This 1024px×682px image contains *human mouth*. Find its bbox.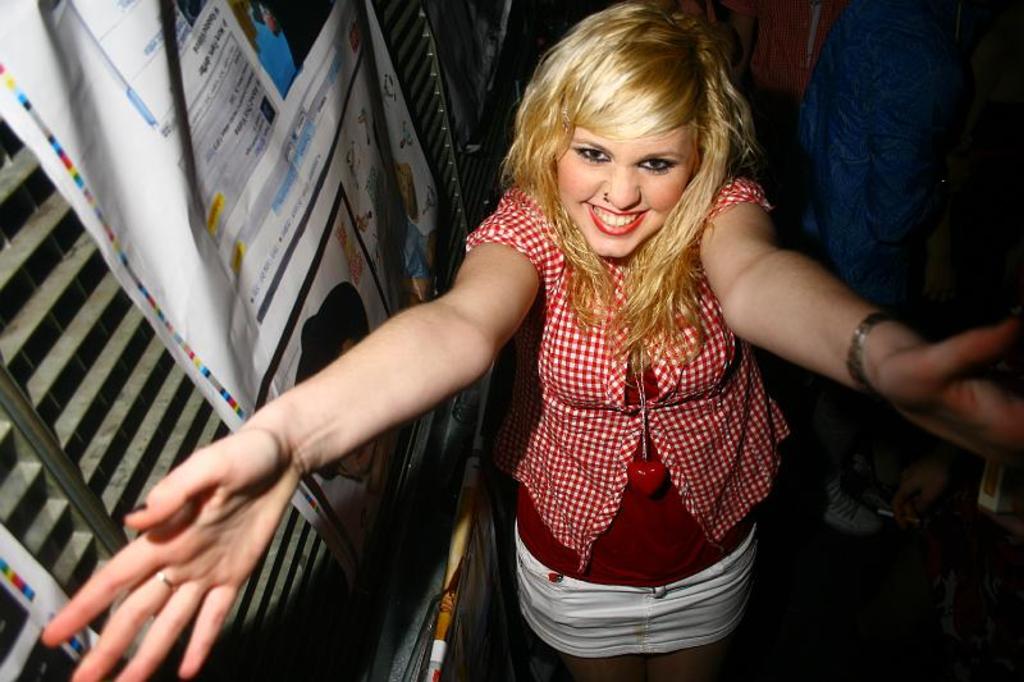
x1=584, y1=196, x2=654, y2=237.
